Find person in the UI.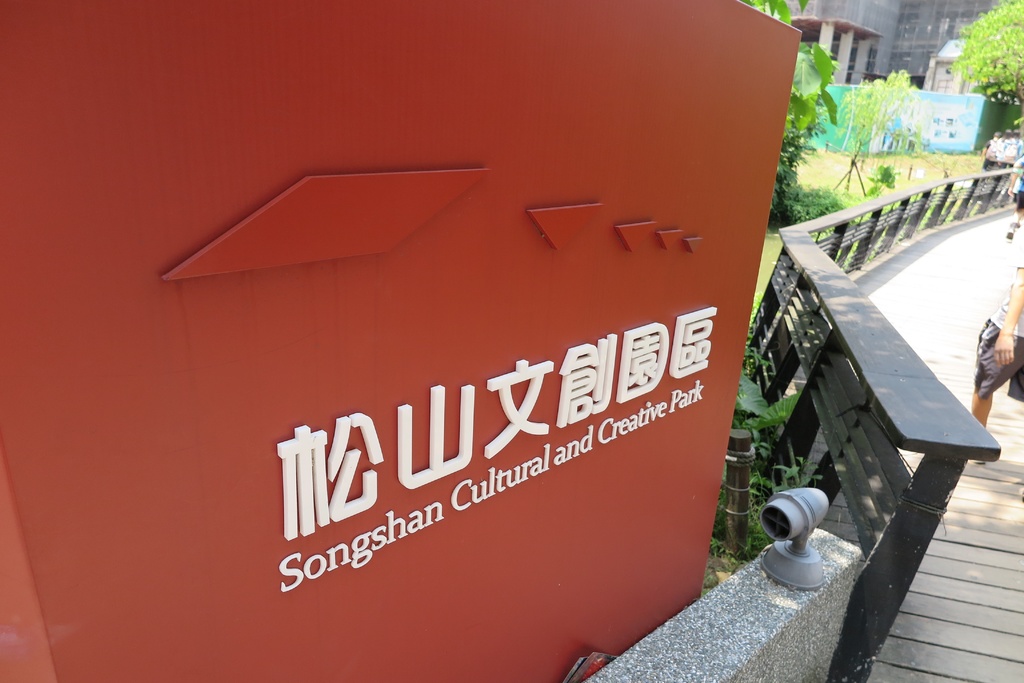
UI element at bbox=(1011, 129, 1023, 156).
